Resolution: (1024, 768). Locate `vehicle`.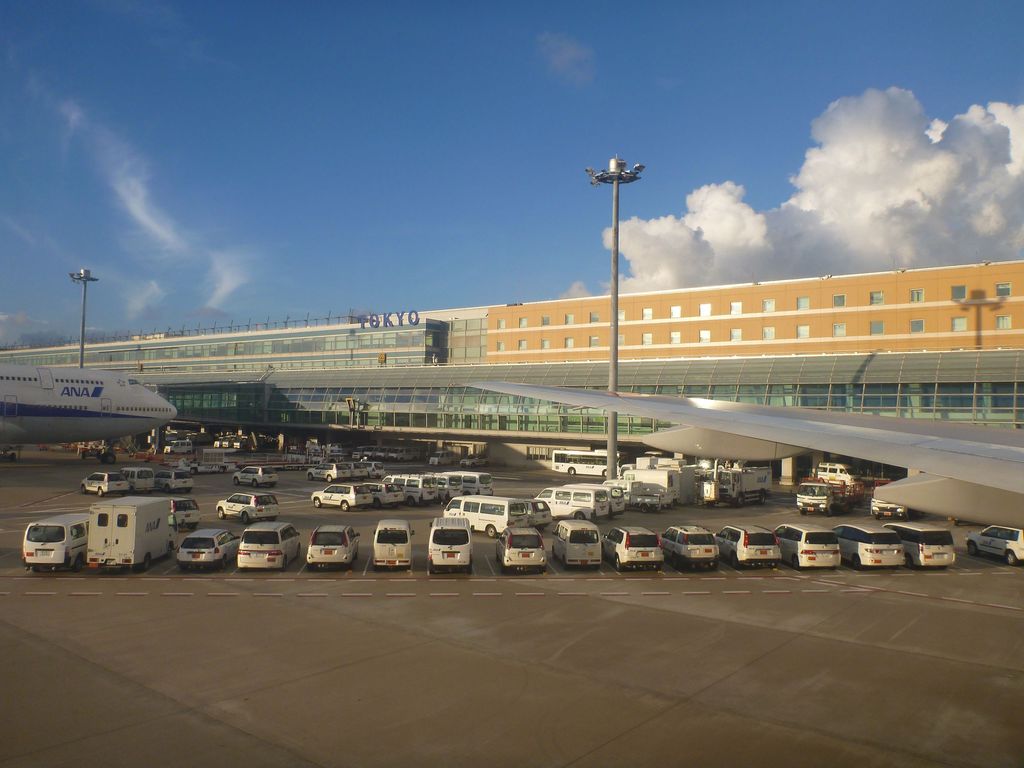
<region>217, 492, 278, 524</region>.
